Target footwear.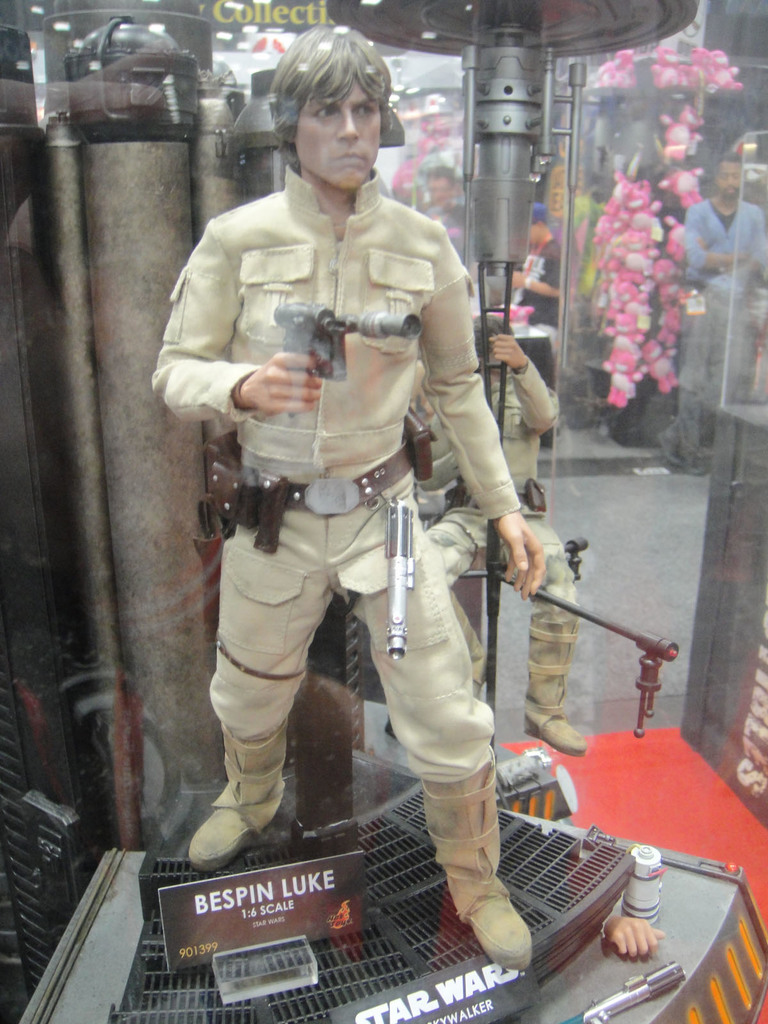
Target region: 520 627 585 755.
